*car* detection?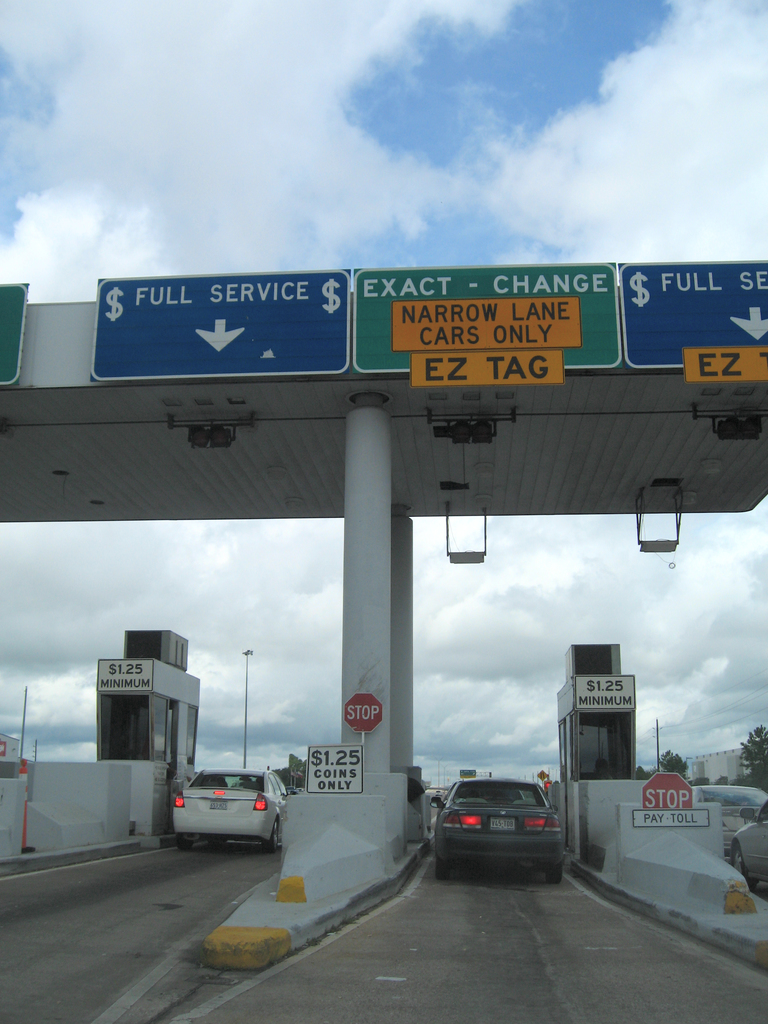
[left=693, top=783, right=761, bottom=844]
